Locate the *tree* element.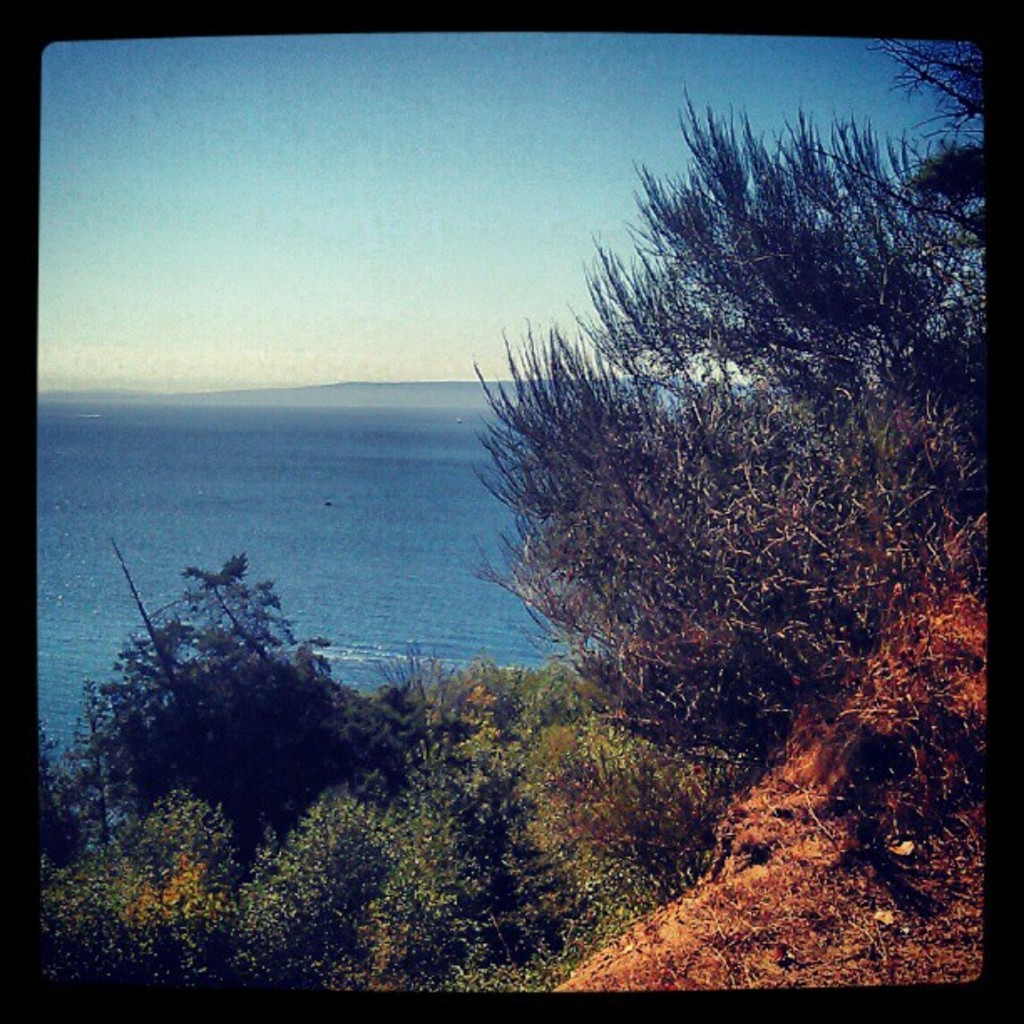
Element bbox: 883 45 986 115.
